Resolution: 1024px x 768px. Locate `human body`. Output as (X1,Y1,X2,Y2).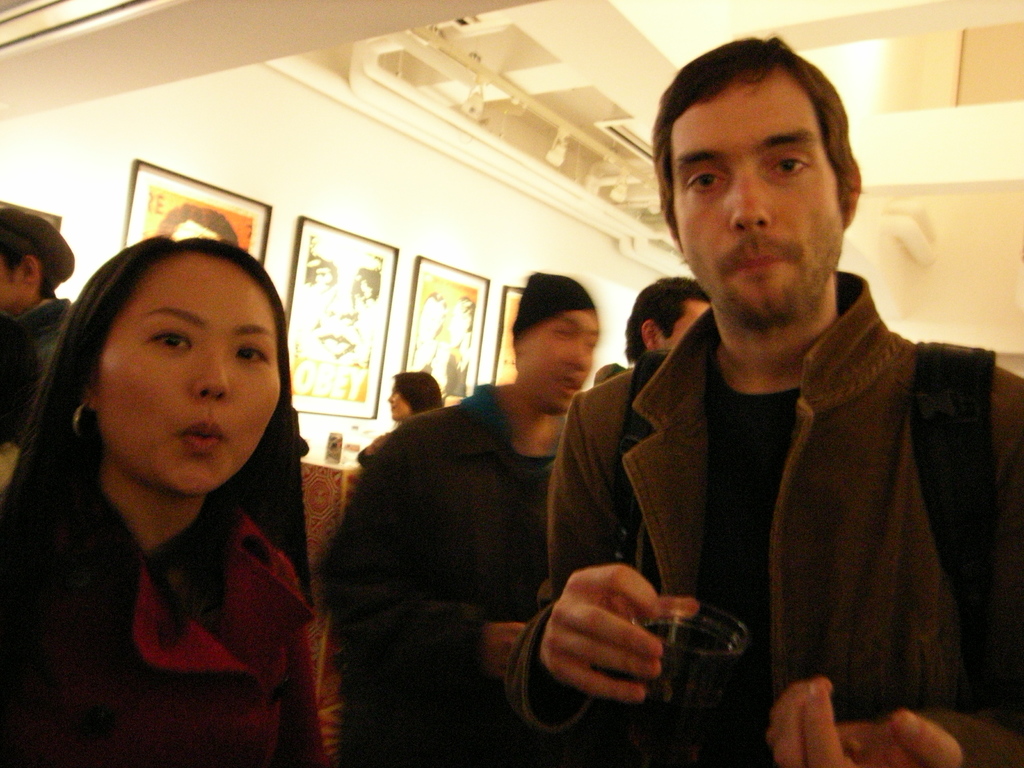
(509,39,1023,767).
